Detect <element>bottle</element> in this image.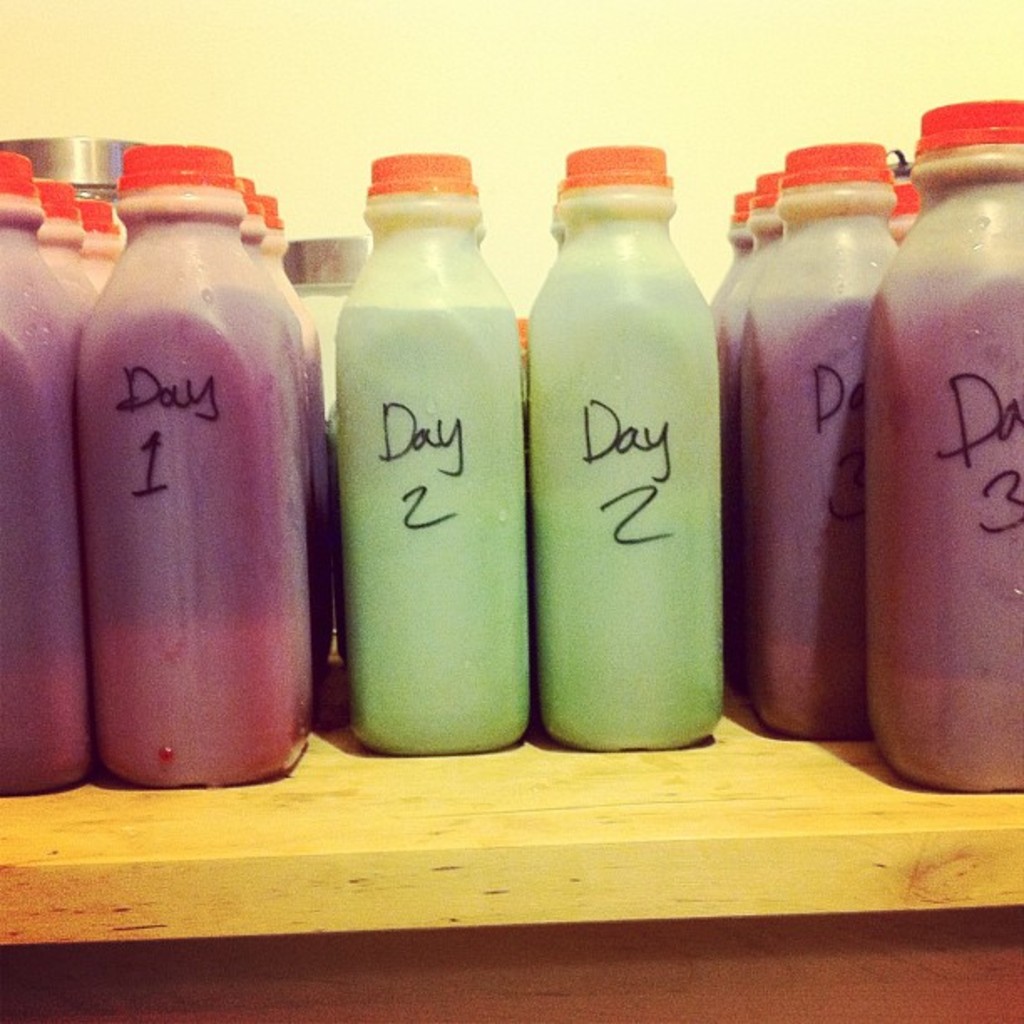
Detection: [0, 147, 99, 795].
